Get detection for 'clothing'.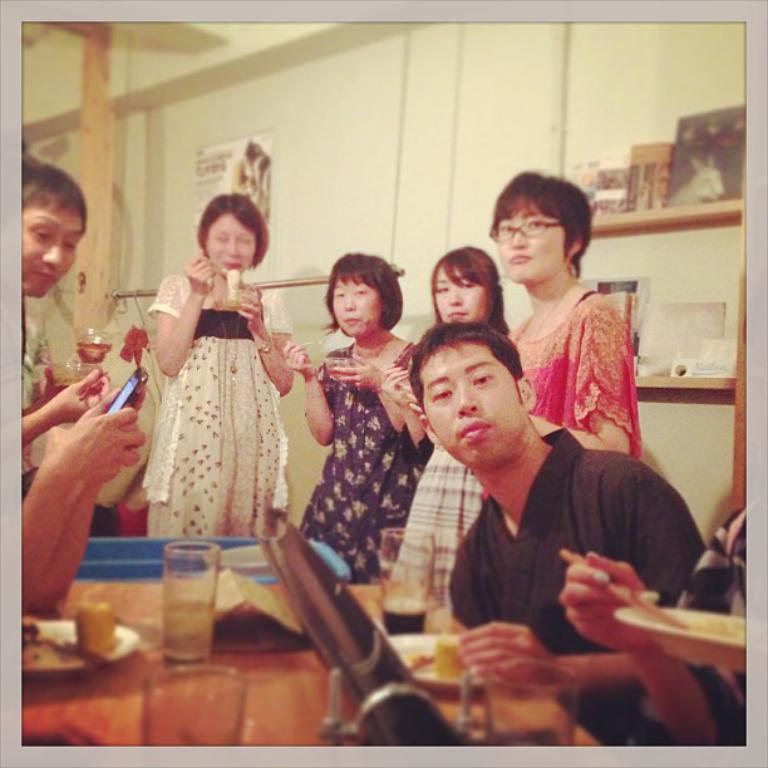
Detection: (x1=681, y1=511, x2=748, y2=754).
